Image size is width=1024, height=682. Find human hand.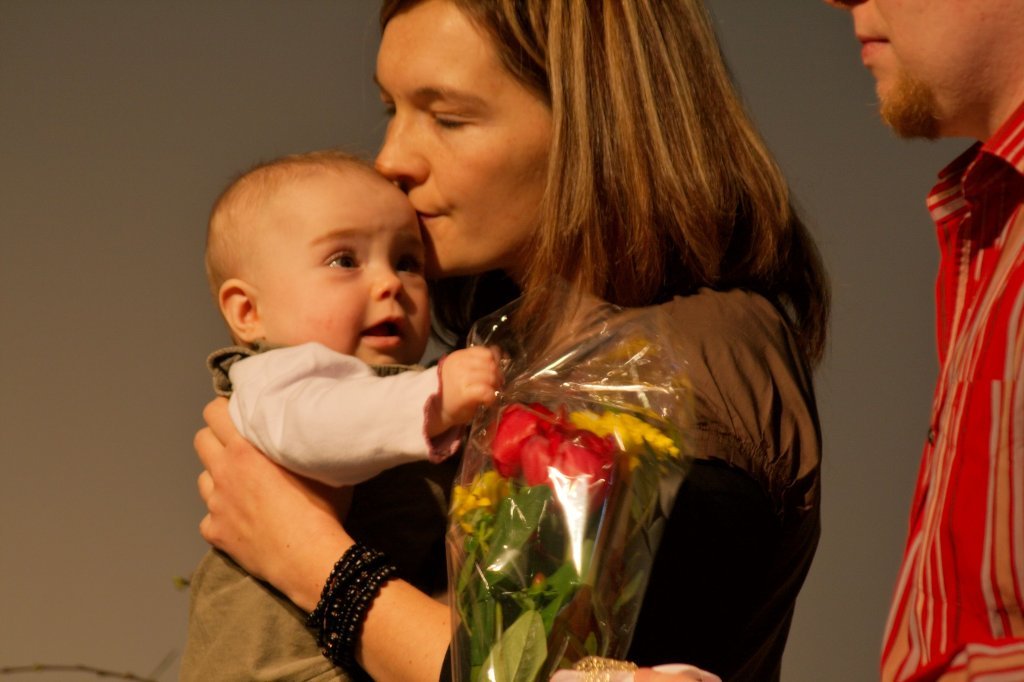
188:395:305:600.
